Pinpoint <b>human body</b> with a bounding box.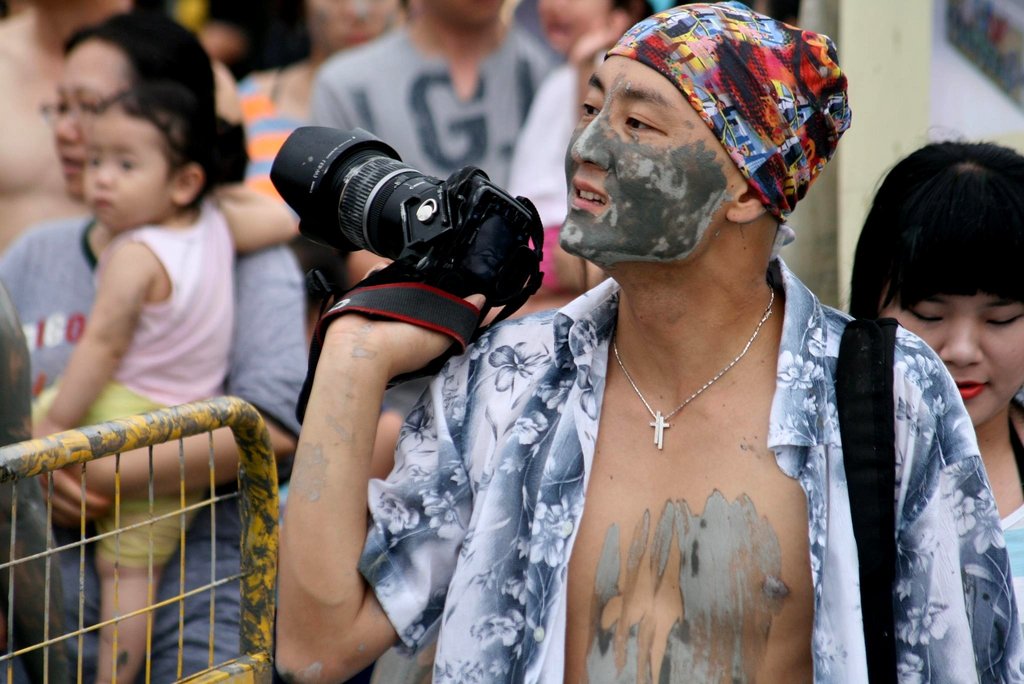
0:8:241:245.
